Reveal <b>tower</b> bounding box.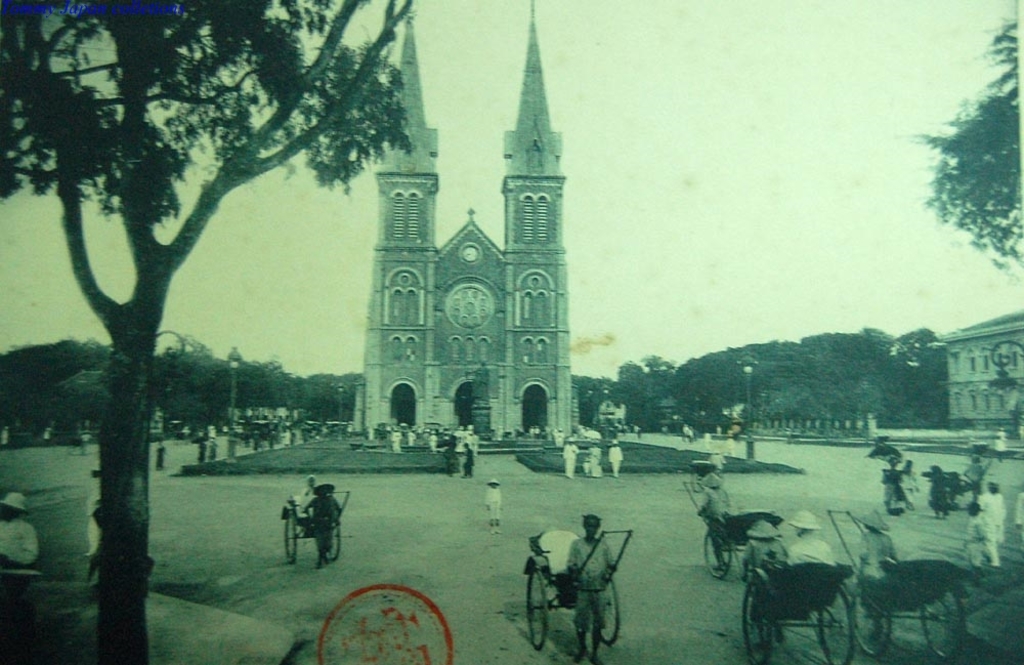
Revealed: [x1=402, y1=23, x2=600, y2=434].
